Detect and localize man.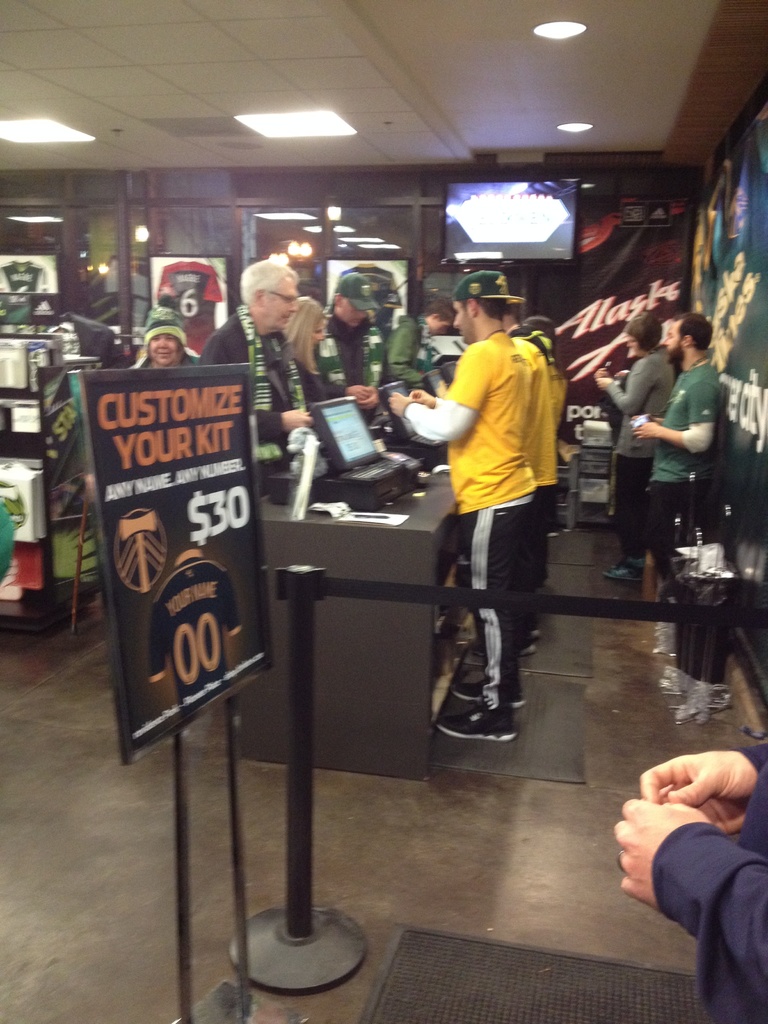
Localized at (x1=605, y1=733, x2=767, y2=1023).
